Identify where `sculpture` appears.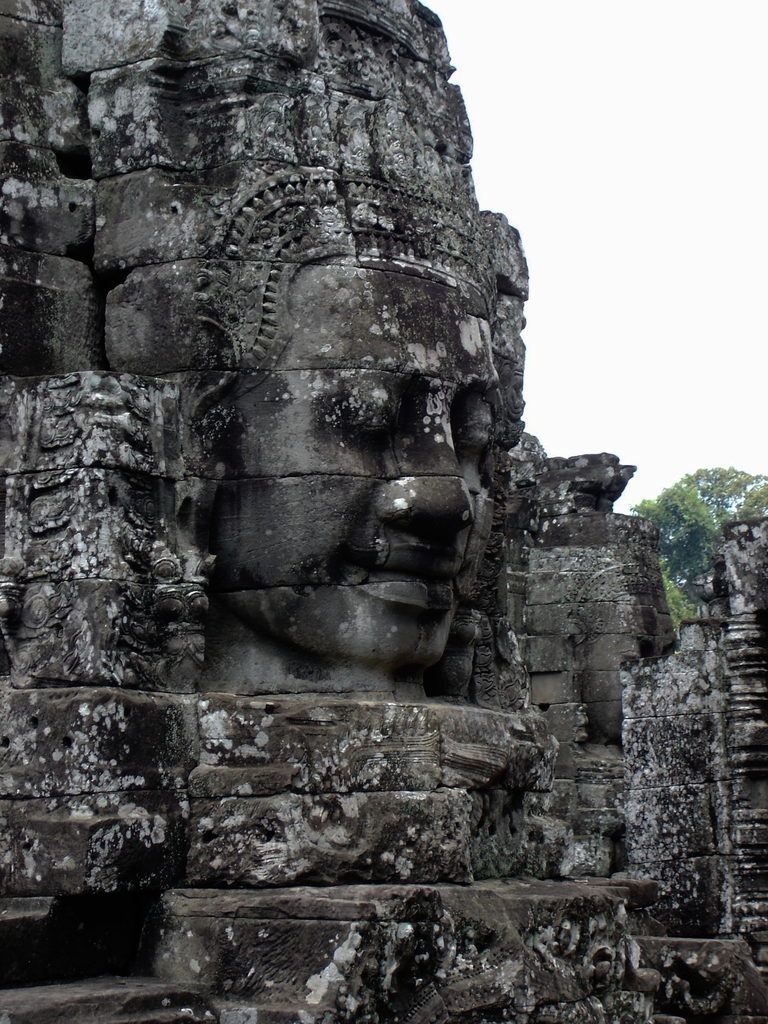
Appears at <bbox>0, 0, 767, 1023</bbox>.
